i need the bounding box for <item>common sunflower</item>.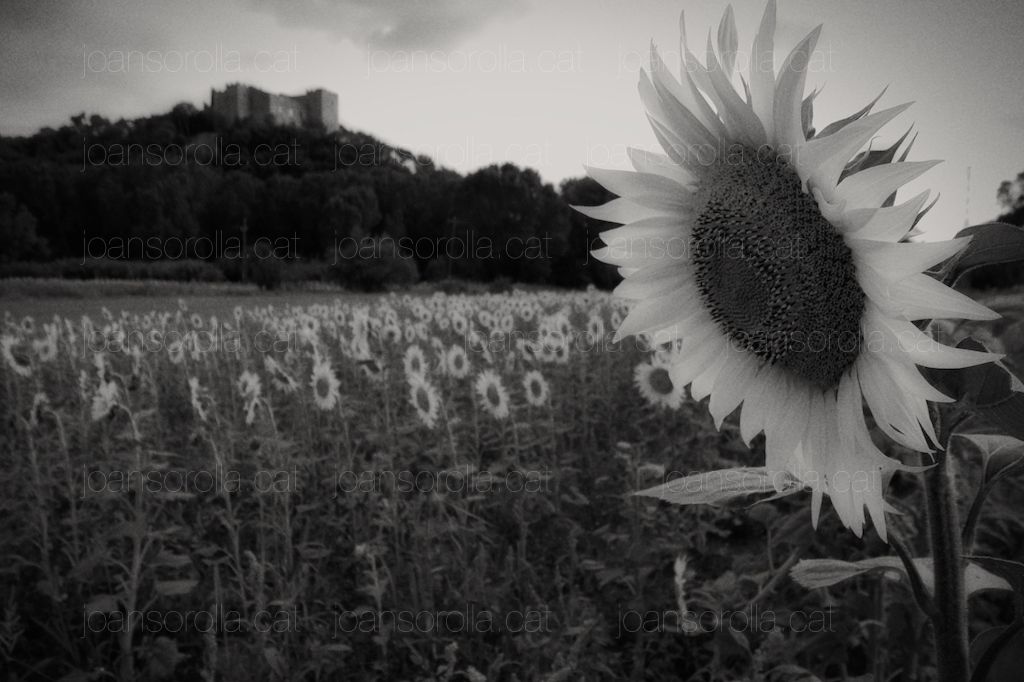
Here it is: bbox=[409, 377, 442, 425].
